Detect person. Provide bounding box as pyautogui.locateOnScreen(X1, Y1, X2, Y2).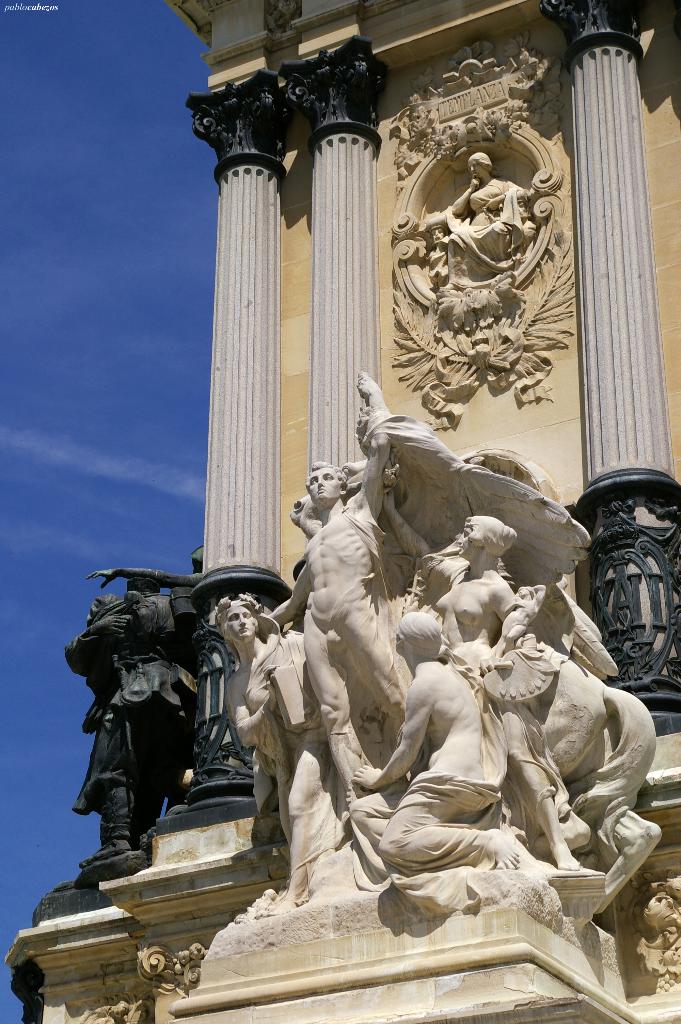
pyautogui.locateOnScreen(352, 612, 520, 873).
